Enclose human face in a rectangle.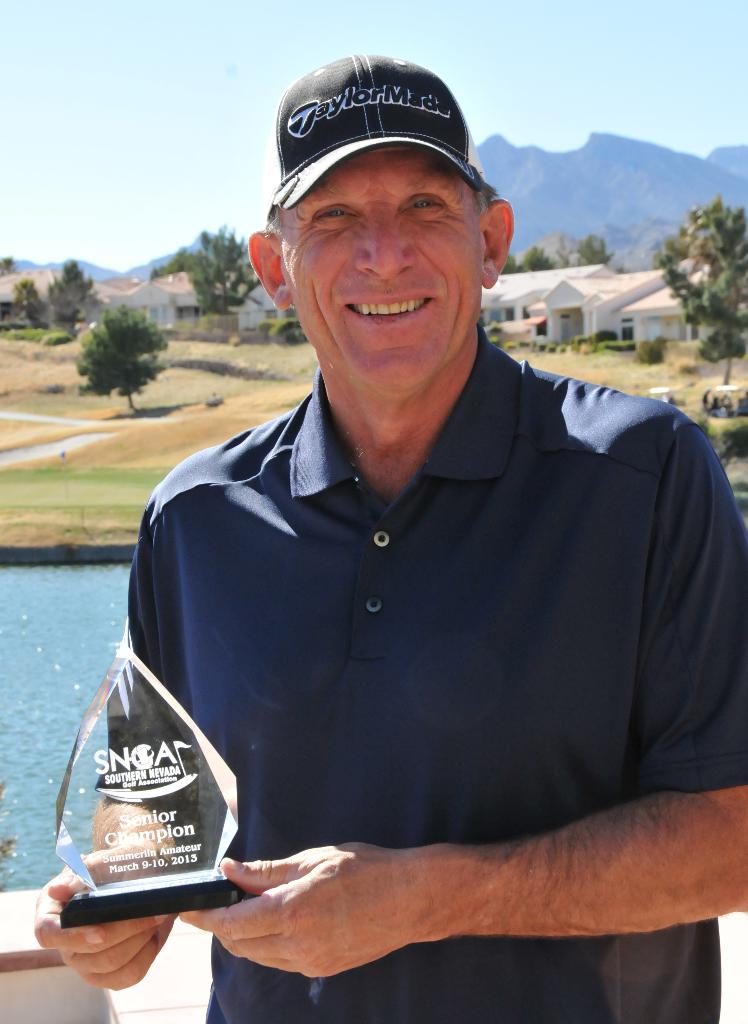
x1=280 y1=150 x2=482 y2=394.
